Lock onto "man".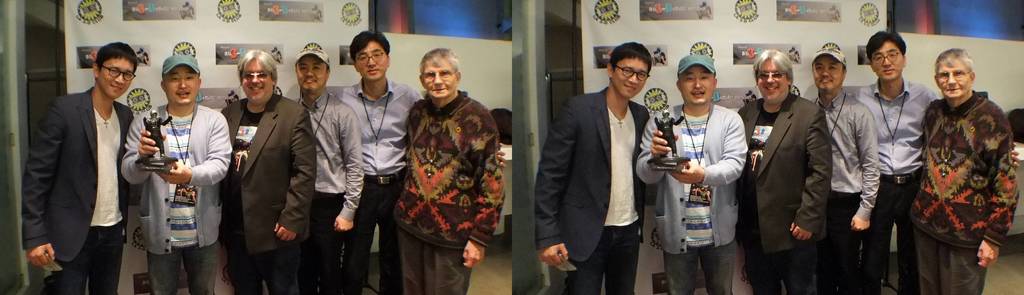
Locked: <box>394,47,506,294</box>.
